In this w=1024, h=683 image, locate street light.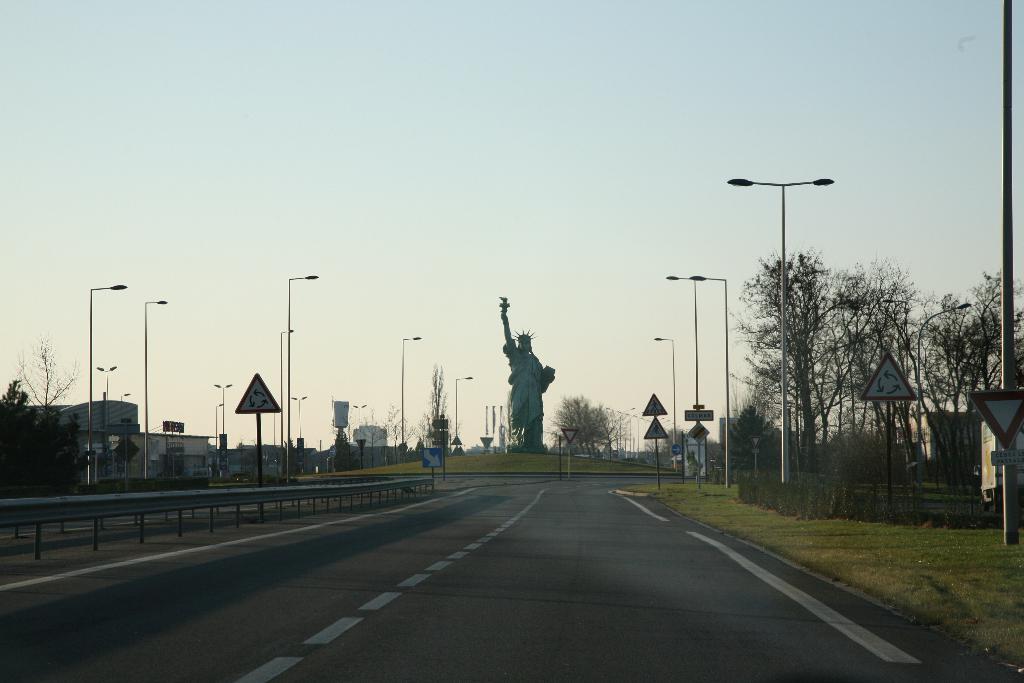
Bounding box: box=[915, 299, 970, 494].
